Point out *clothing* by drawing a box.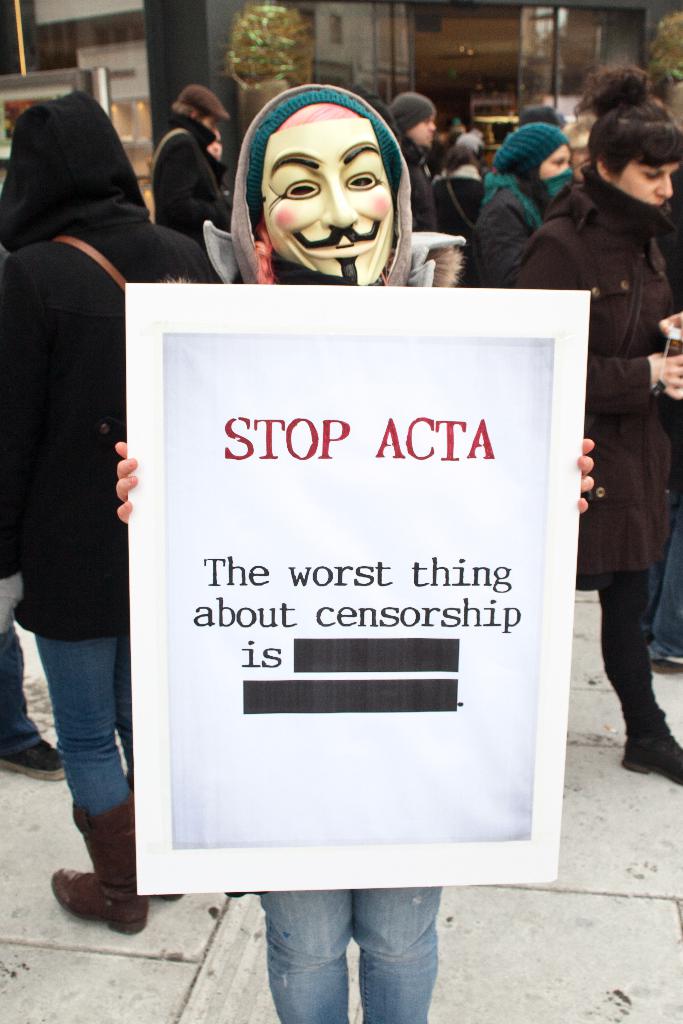
bbox=[437, 166, 482, 232].
